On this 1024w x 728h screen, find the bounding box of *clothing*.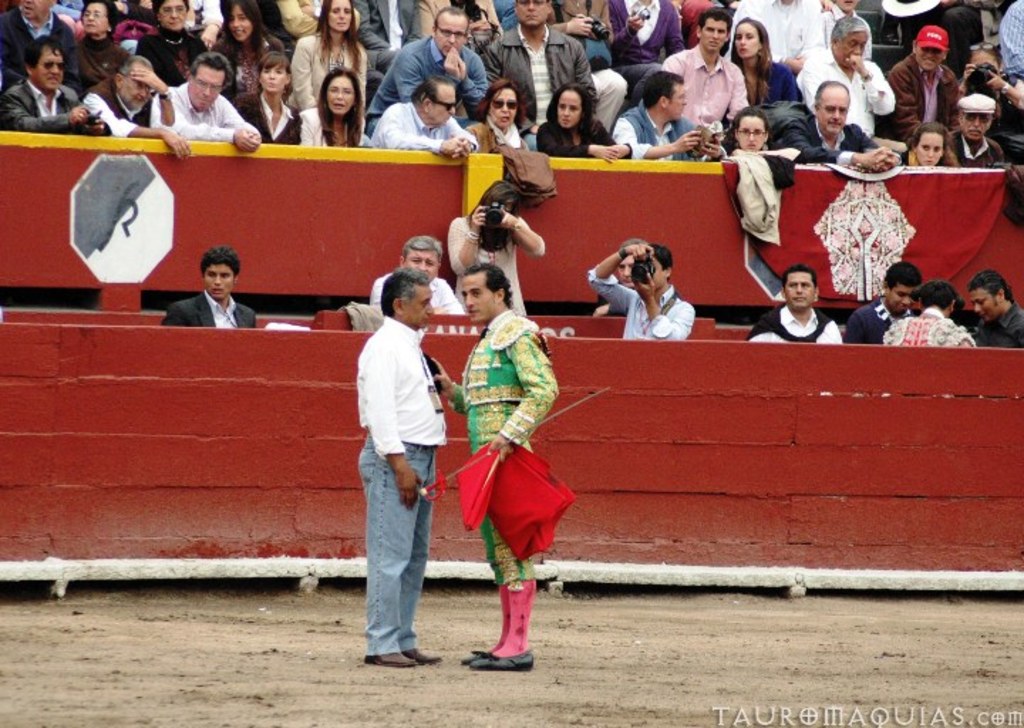
Bounding box: locate(294, 104, 374, 152).
